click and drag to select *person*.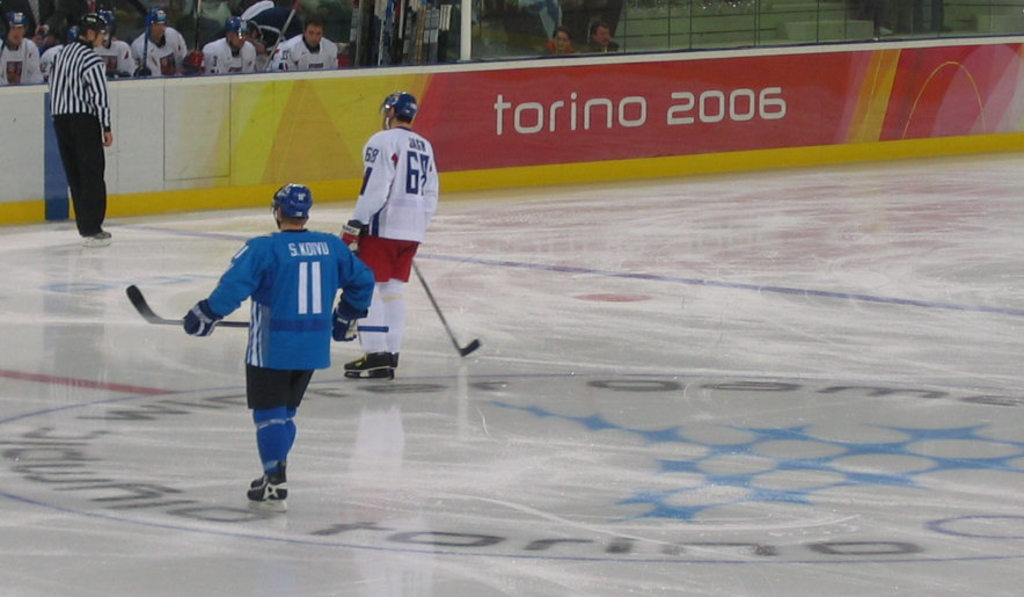
Selection: [left=323, top=86, right=436, bottom=386].
